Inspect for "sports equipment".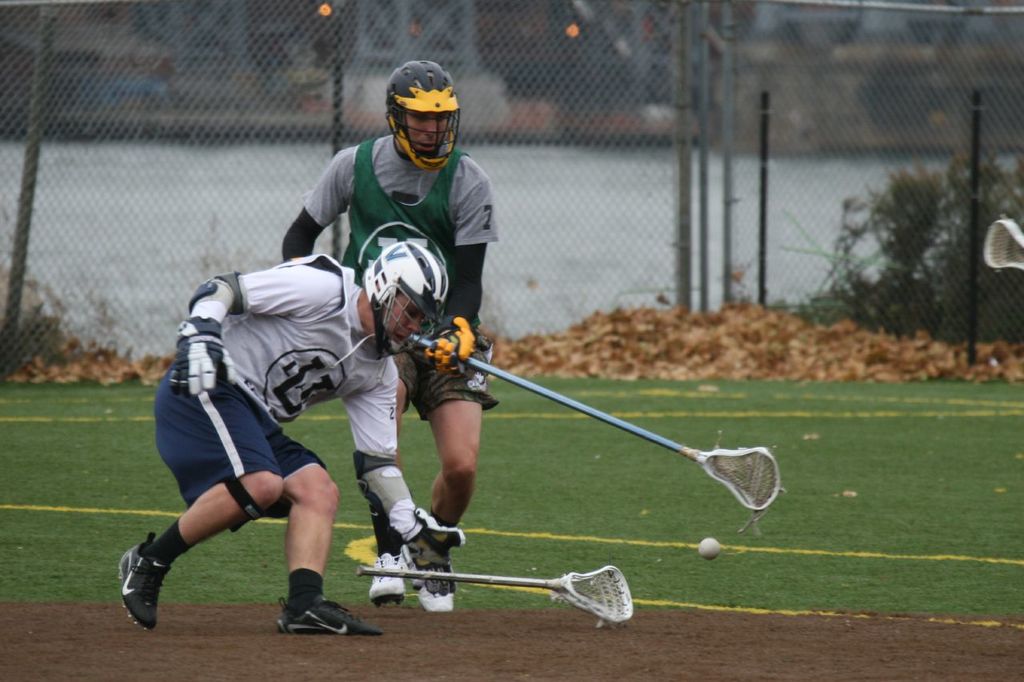
Inspection: bbox(384, 58, 465, 175).
